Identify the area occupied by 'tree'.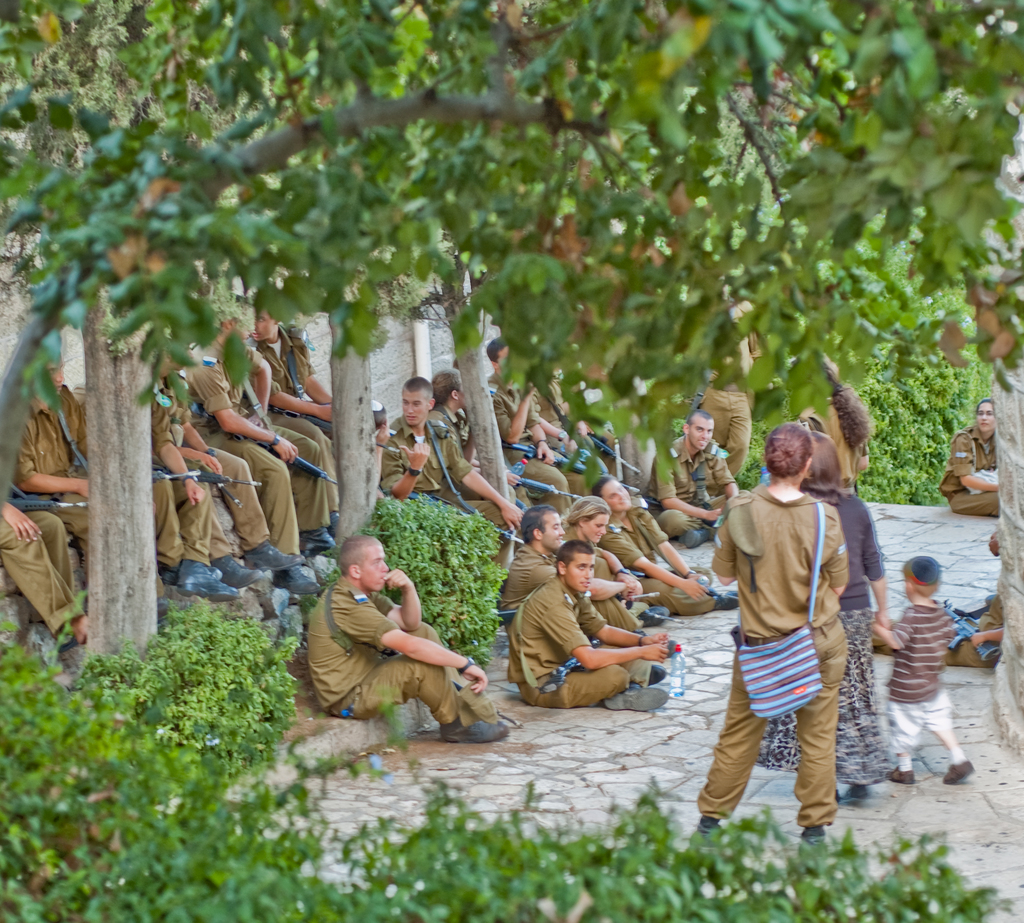
Area: 644:0:1023:470.
